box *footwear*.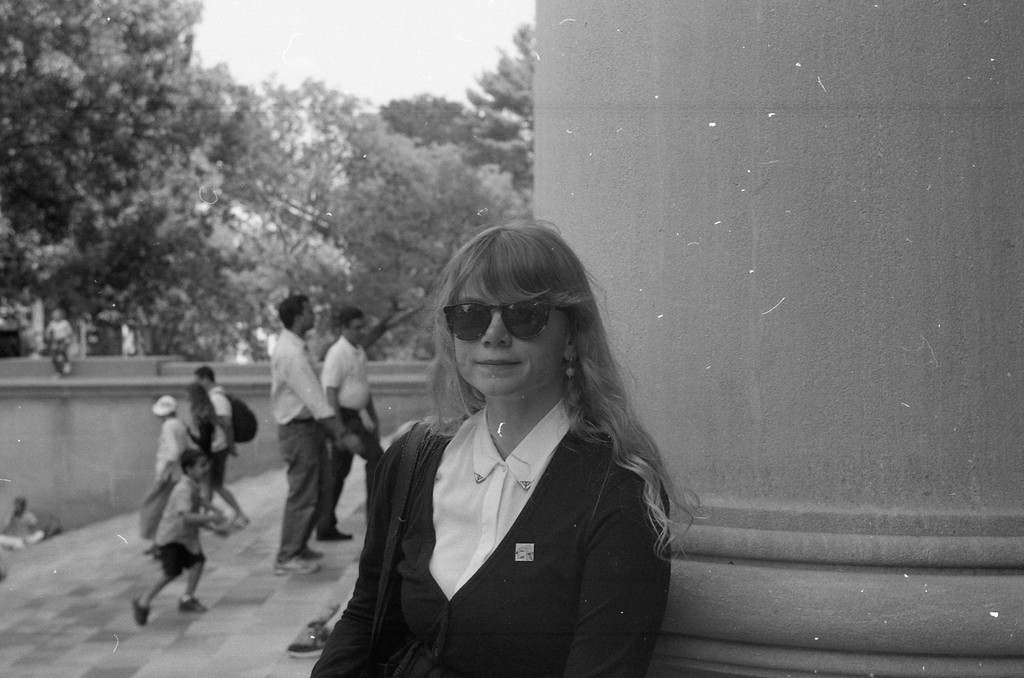
(left=319, top=527, right=356, bottom=543).
